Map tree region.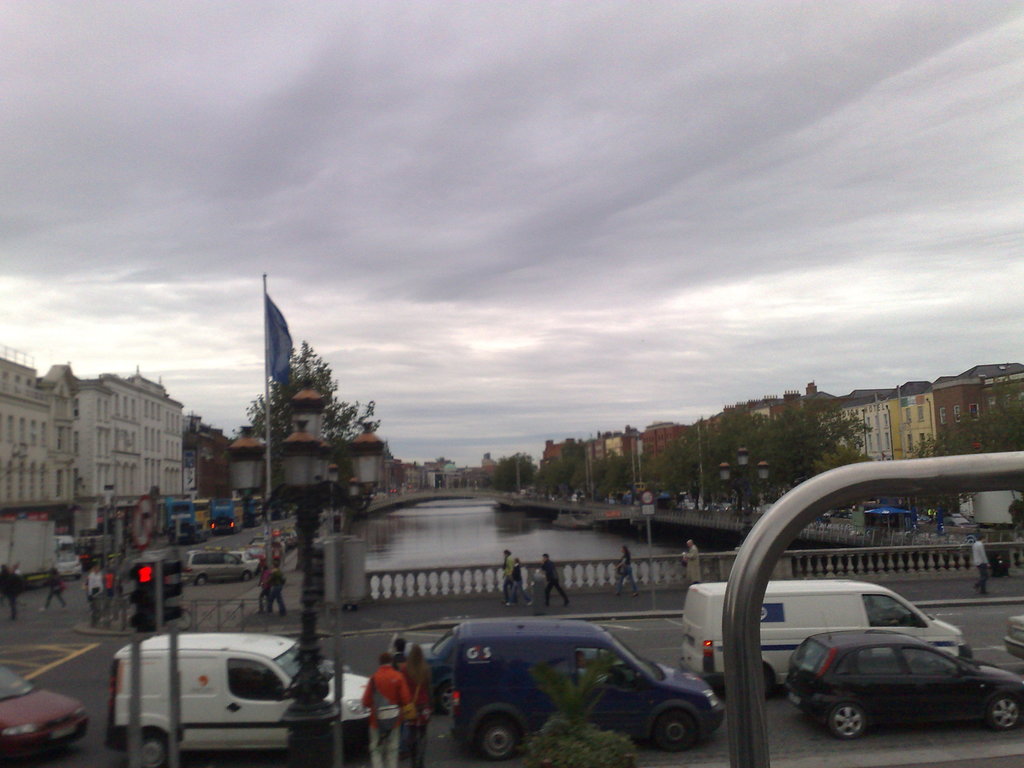
Mapped to 543 438 630 516.
